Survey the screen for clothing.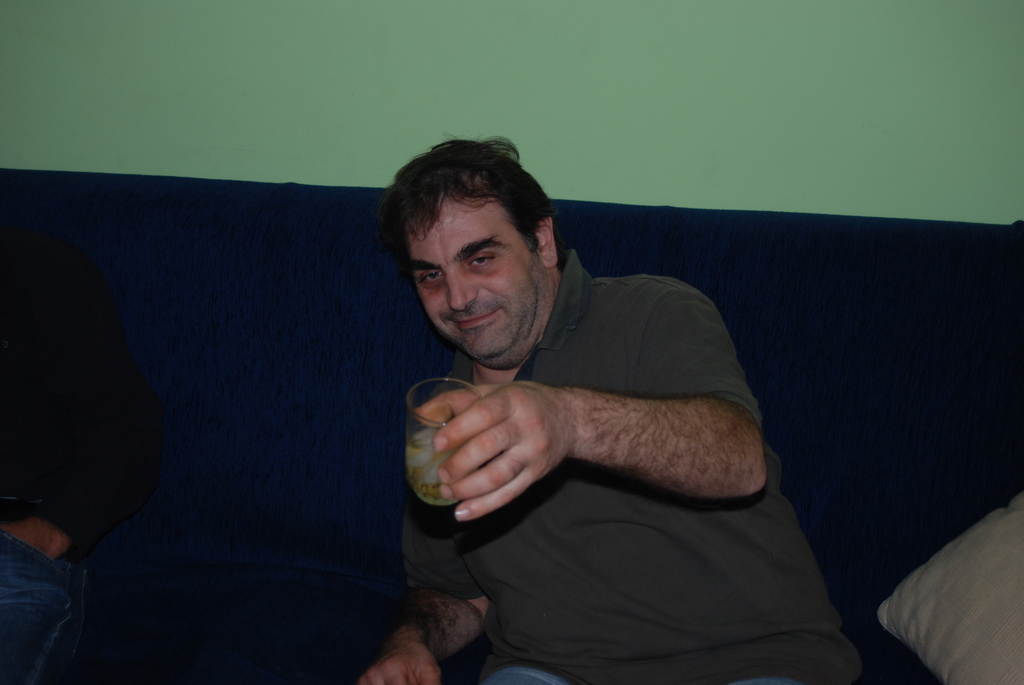
Survey found: x1=403, y1=248, x2=867, y2=684.
